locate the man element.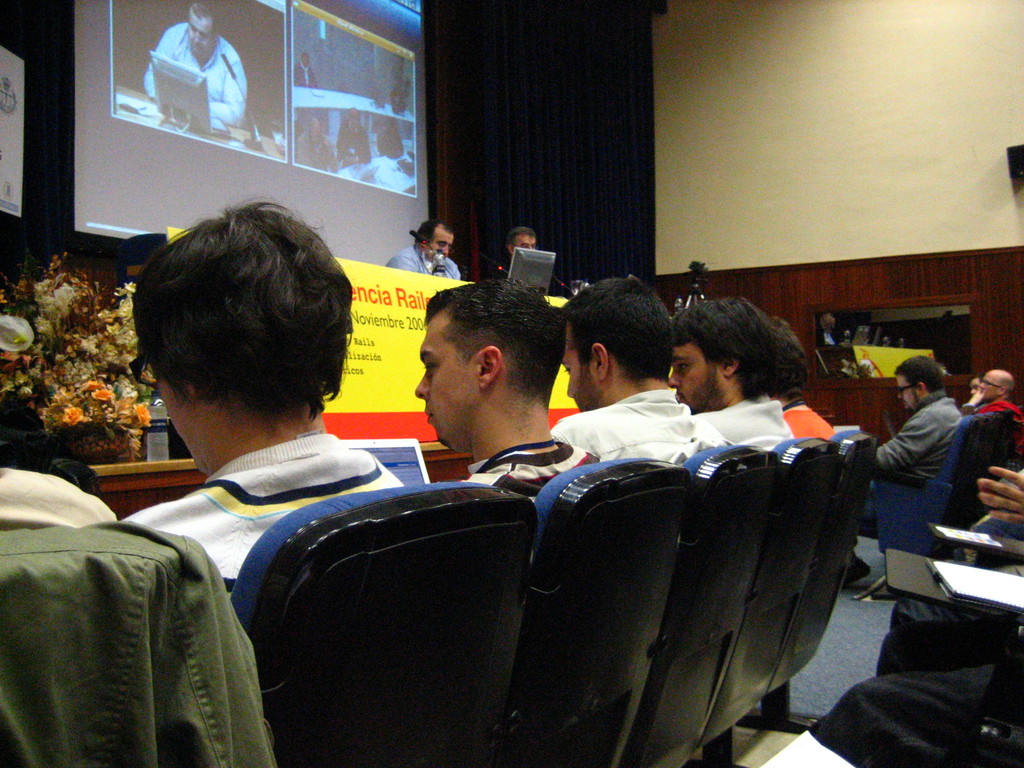
Element bbox: pyautogui.locateOnScreen(783, 300, 842, 444).
